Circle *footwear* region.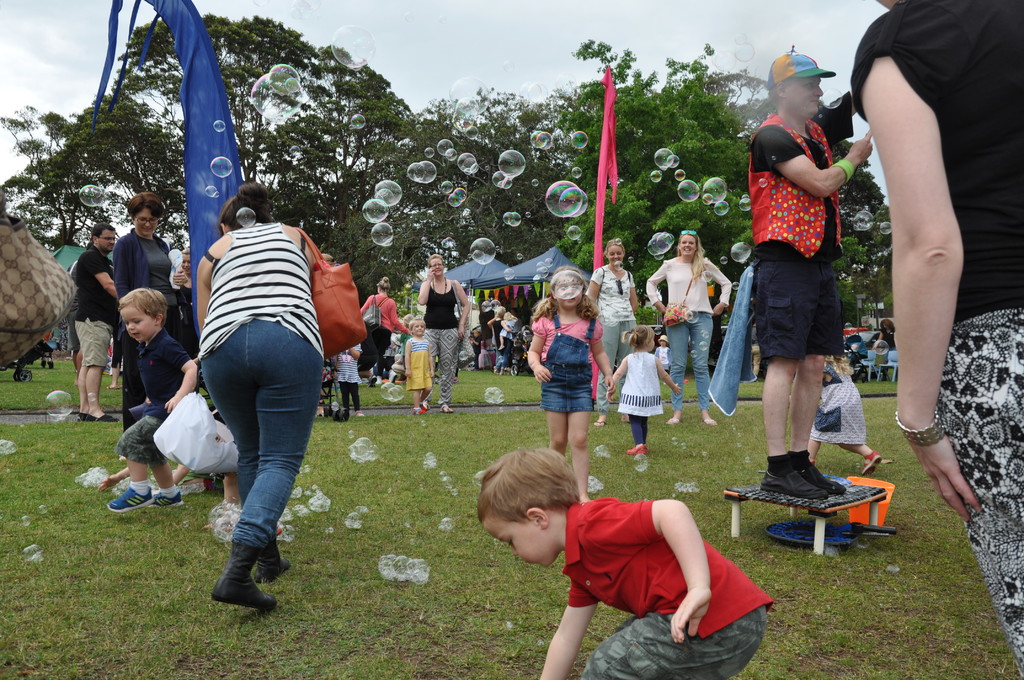
Region: (426,409,431,414).
